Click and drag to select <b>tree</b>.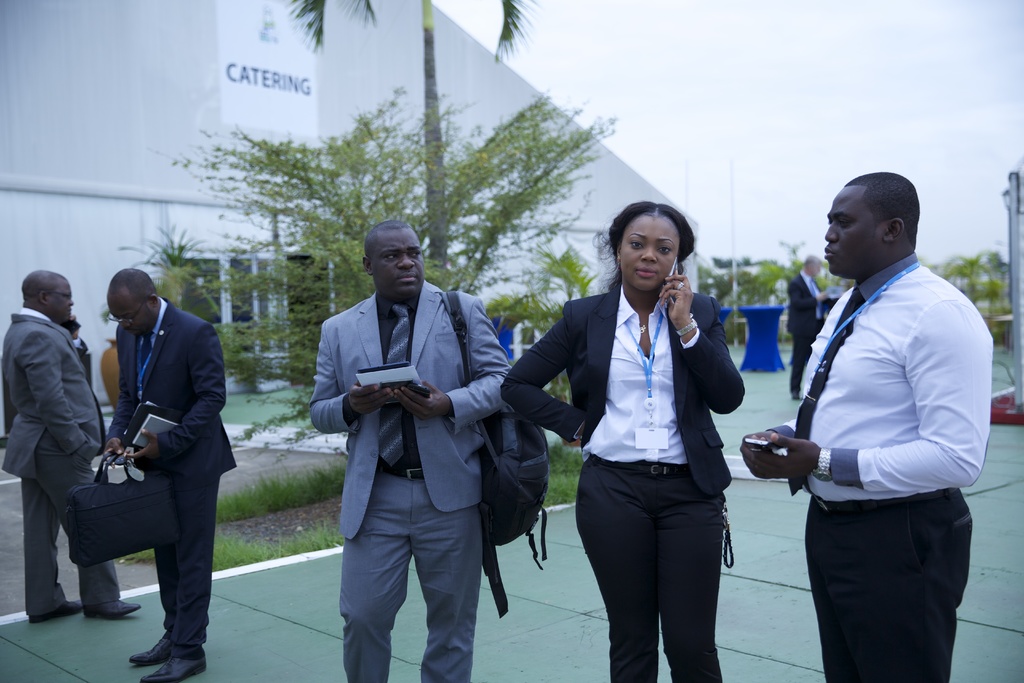
Selection: 118, 78, 624, 480.
